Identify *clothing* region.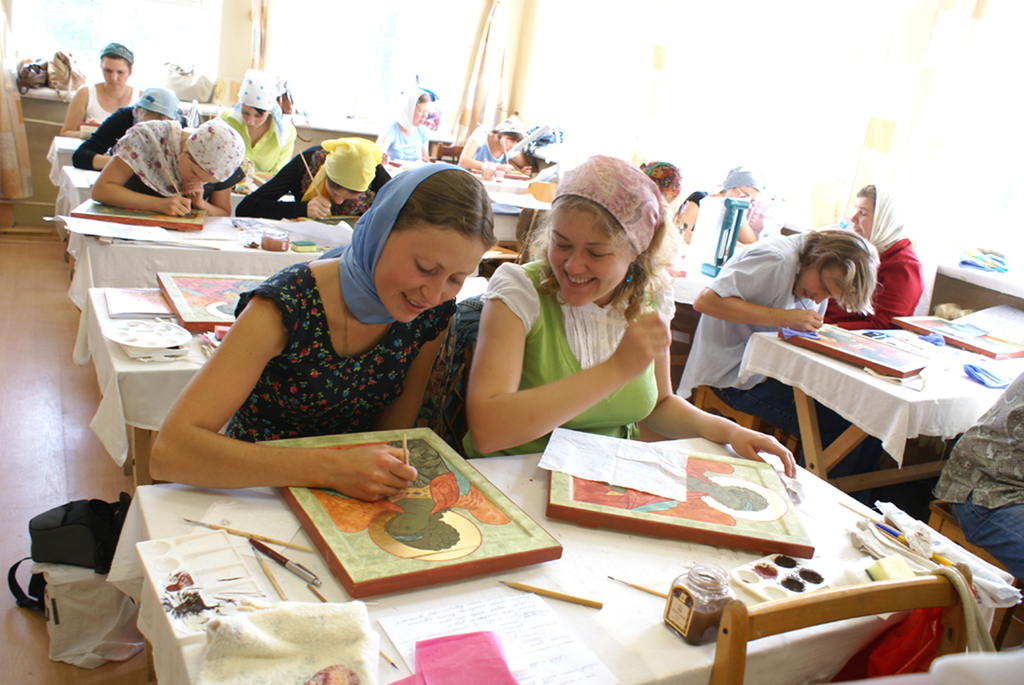
Region: box(675, 164, 771, 212).
